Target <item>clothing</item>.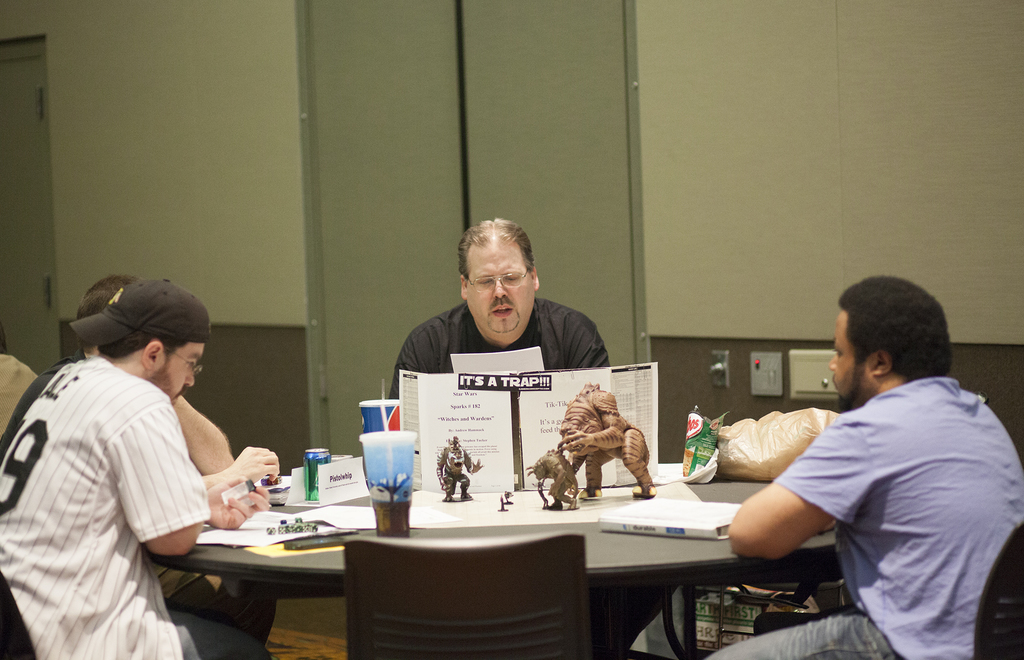
Target region: <bbox>0, 355, 40, 427</bbox>.
